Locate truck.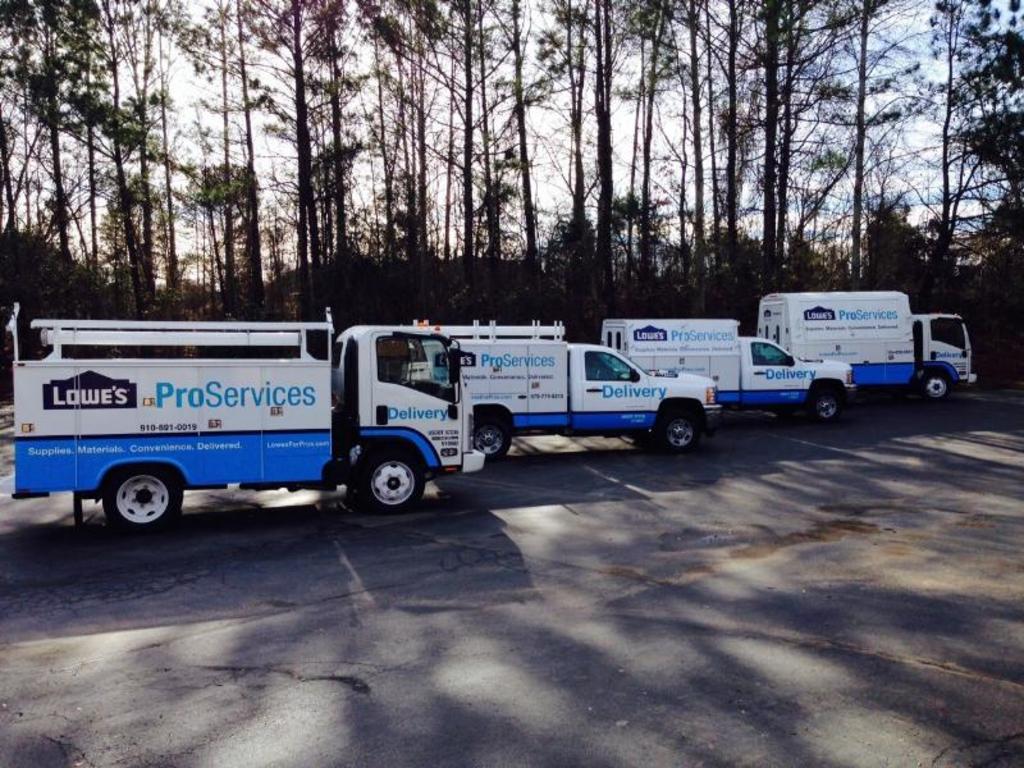
Bounding box: [602, 314, 863, 424].
